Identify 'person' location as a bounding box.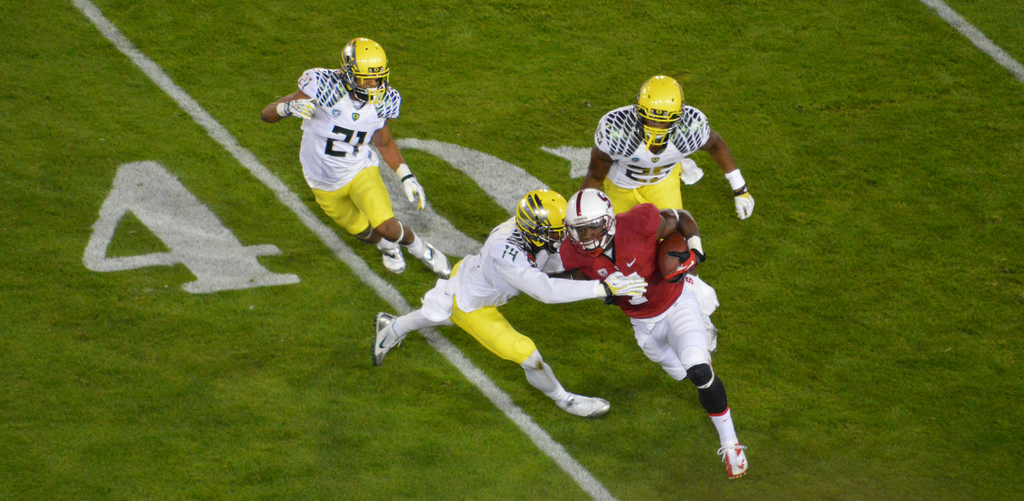
<box>541,187,750,477</box>.
